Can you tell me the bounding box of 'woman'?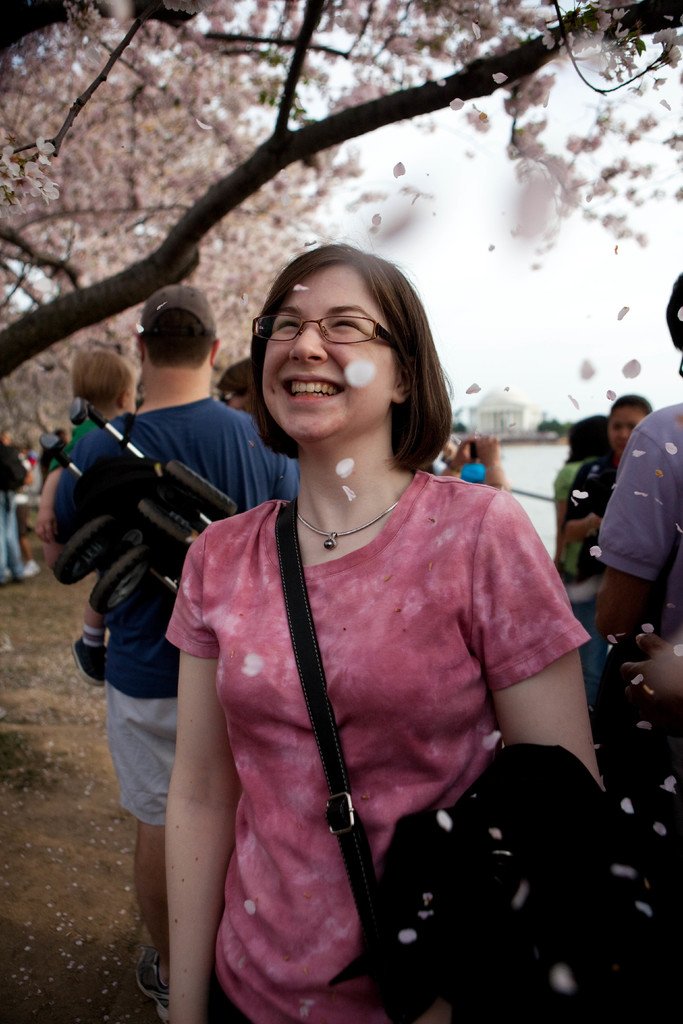
bbox(557, 395, 668, 587).
